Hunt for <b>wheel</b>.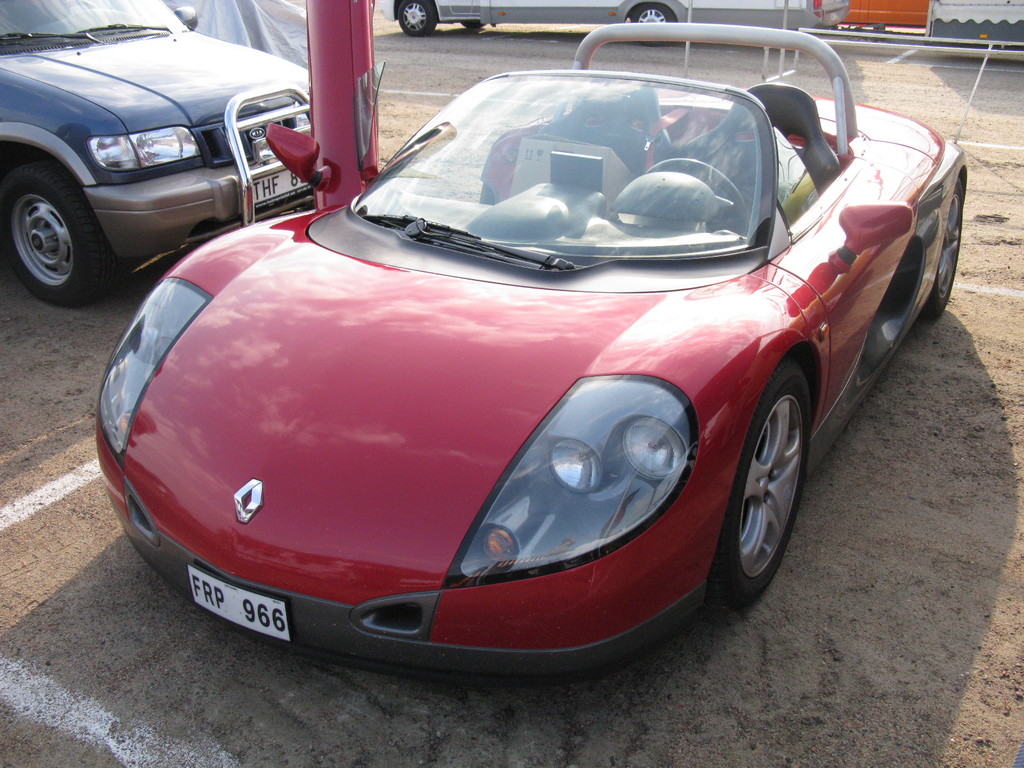
Hunted down at pyautogui.locateOnScreen(632, 1, 681, 49).
